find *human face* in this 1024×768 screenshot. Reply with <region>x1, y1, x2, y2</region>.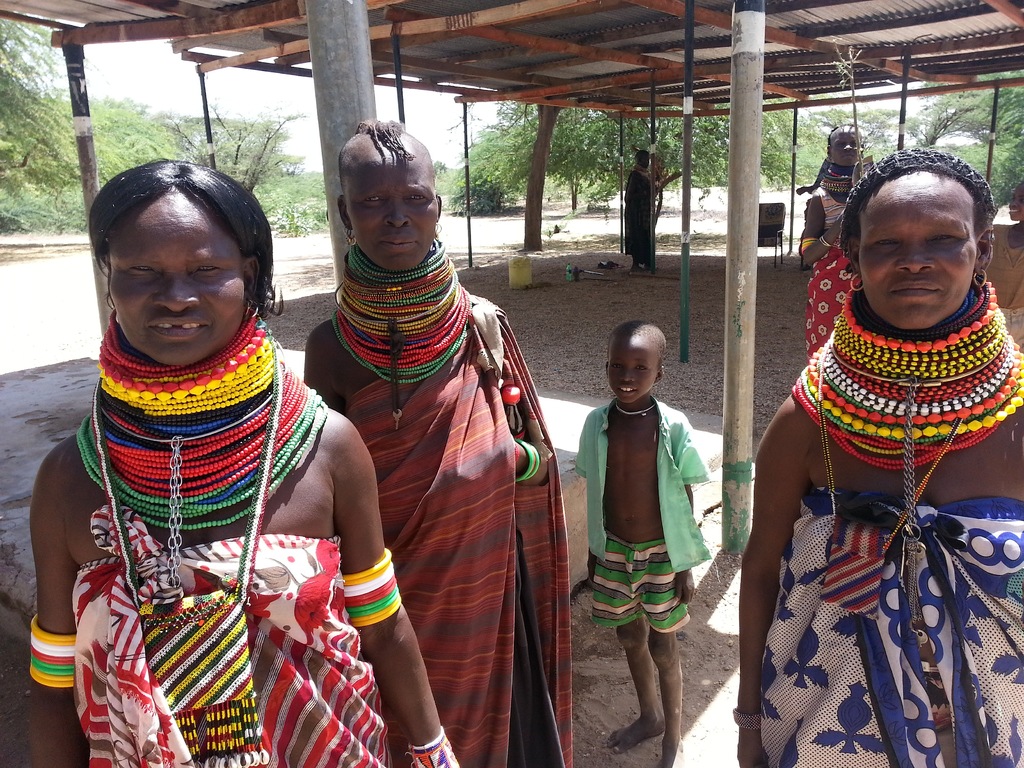
<region>609, 332, 664, 401</region>.
